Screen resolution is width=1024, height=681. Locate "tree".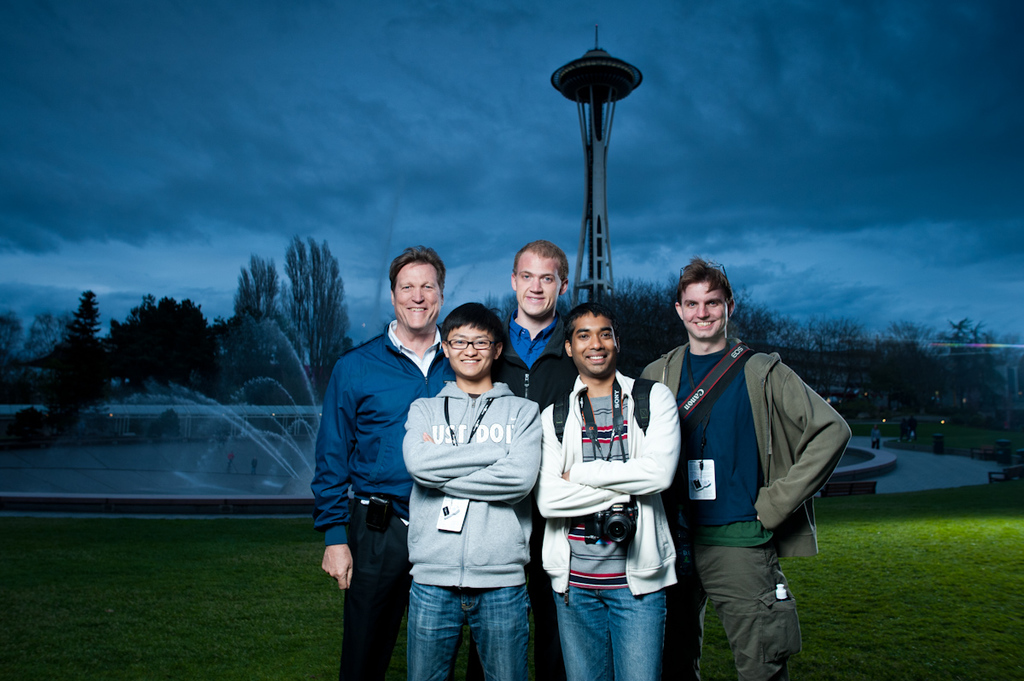
(280,219,359,389).
